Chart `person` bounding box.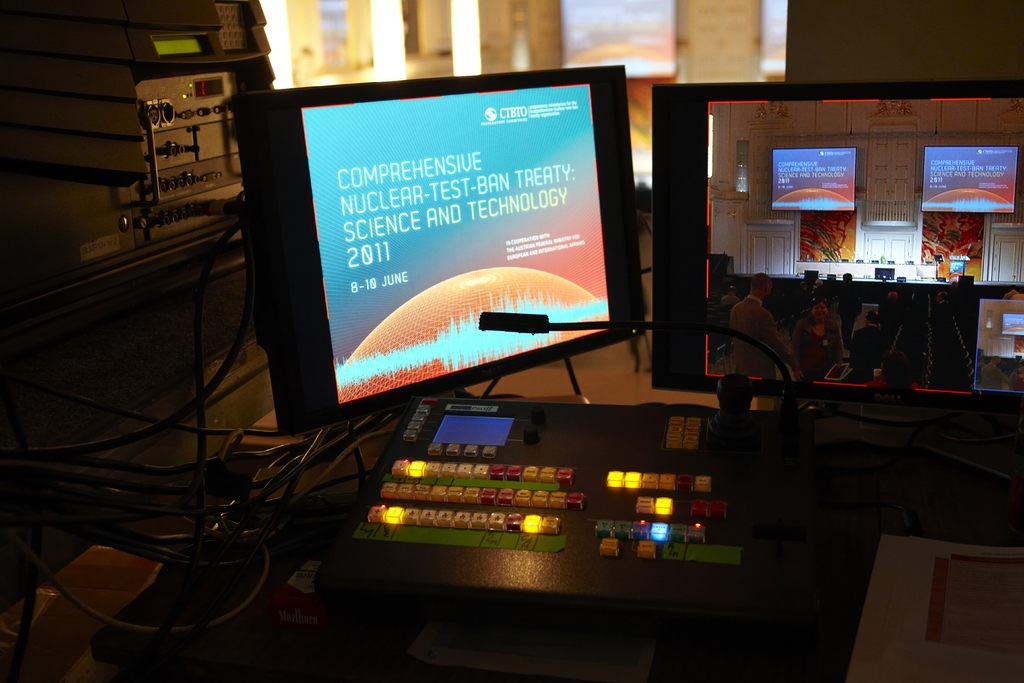
Charted: bbox(815, 278, 827, 295).
